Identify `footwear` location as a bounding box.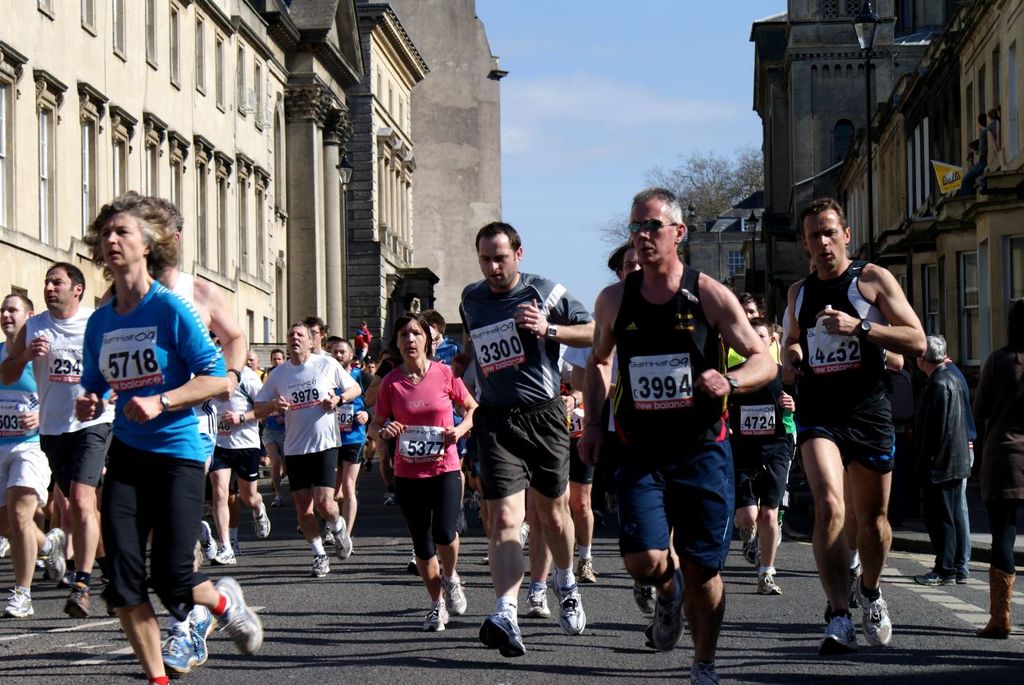
[left=827, top=593, right=902, bottom=658].
